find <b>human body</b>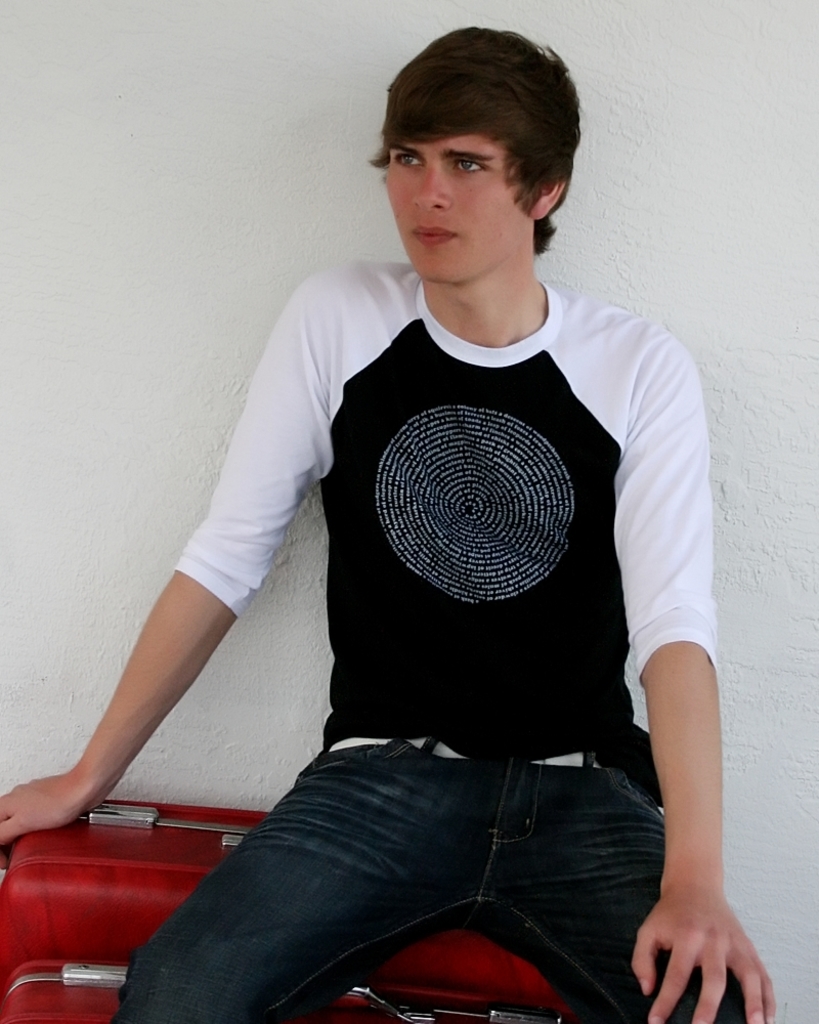
{"left": 91, "top": 177, "right": 677, "bottom": 1023}
